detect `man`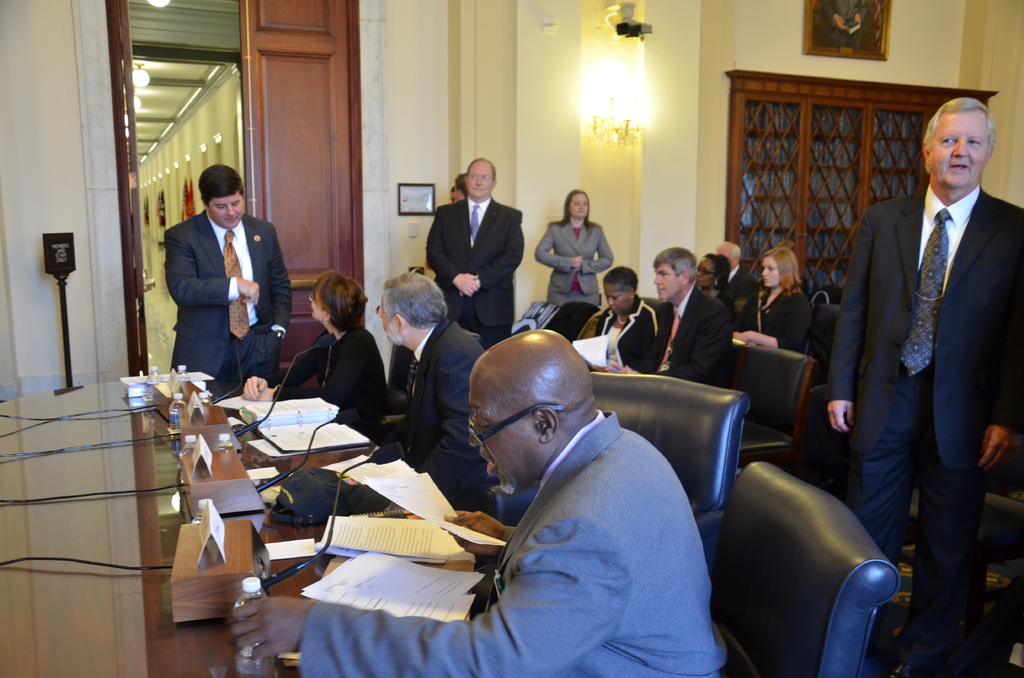
[x1=717, y1=239, x2=751, y2=303]
